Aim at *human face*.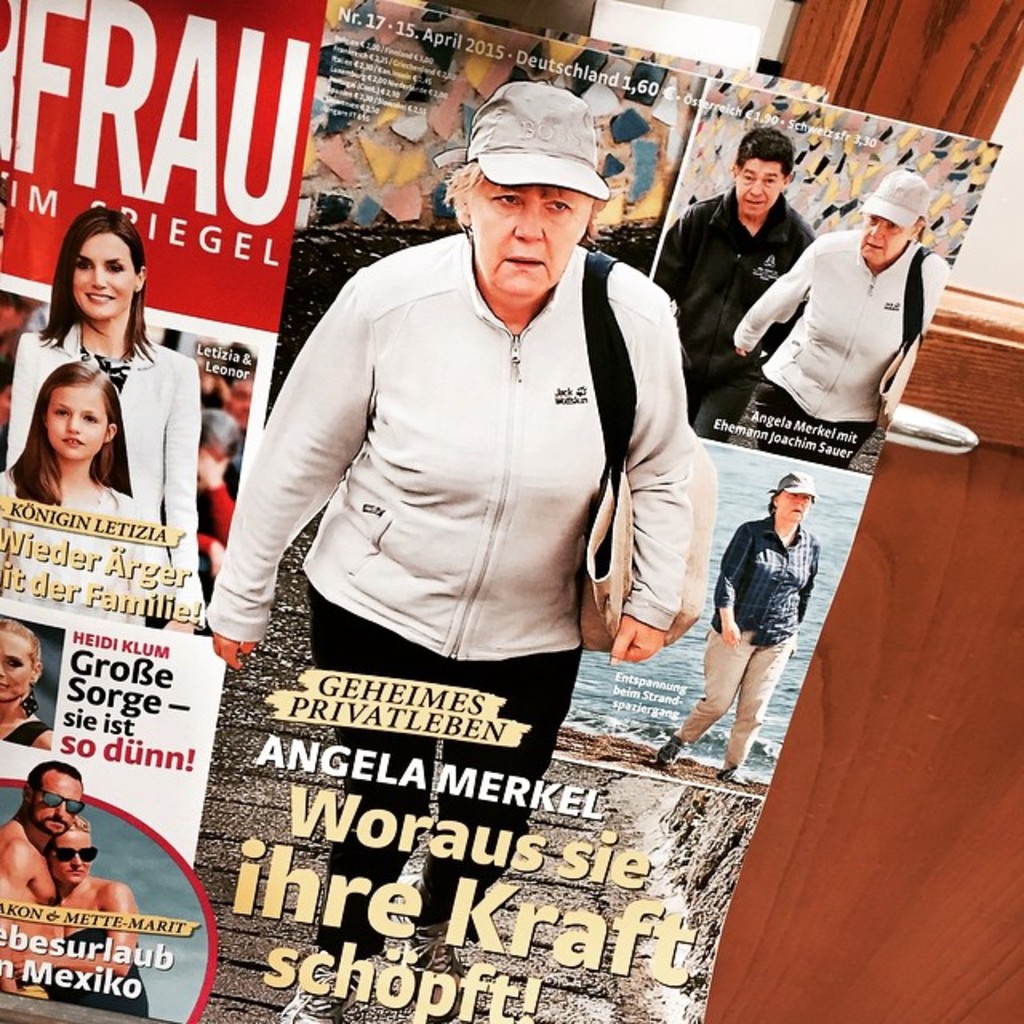
Aimed at [left=46, top=384, right=112, bottom=462].
